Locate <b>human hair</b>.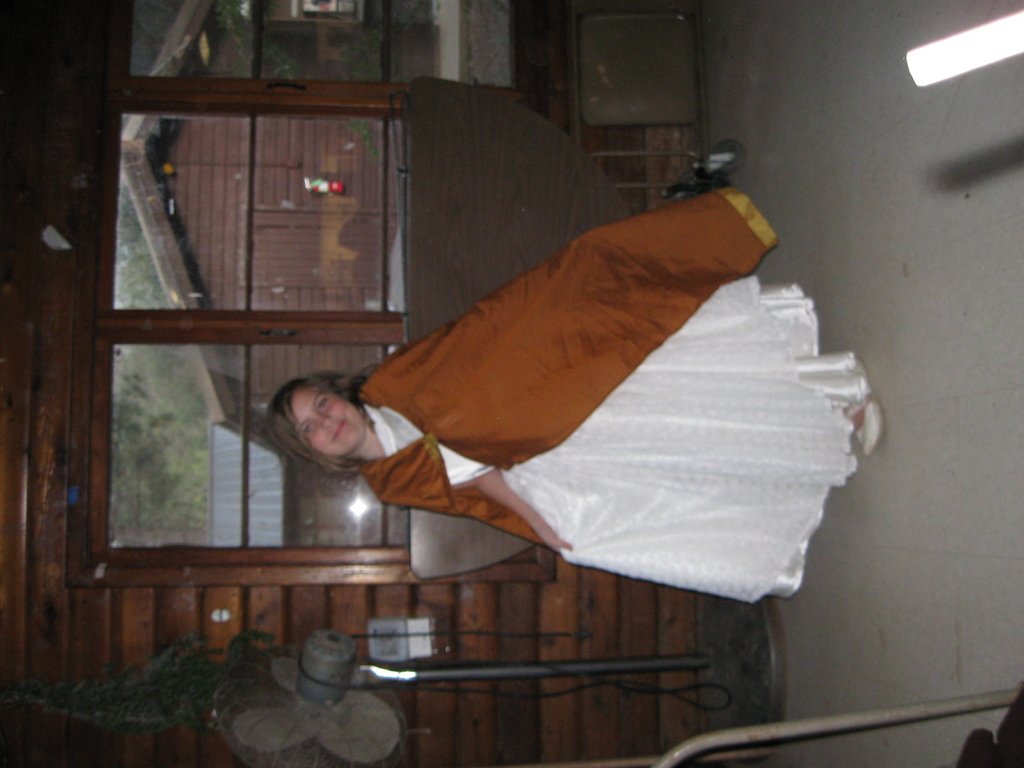
Bounding box: select_region(256, 370, 378, 481).
